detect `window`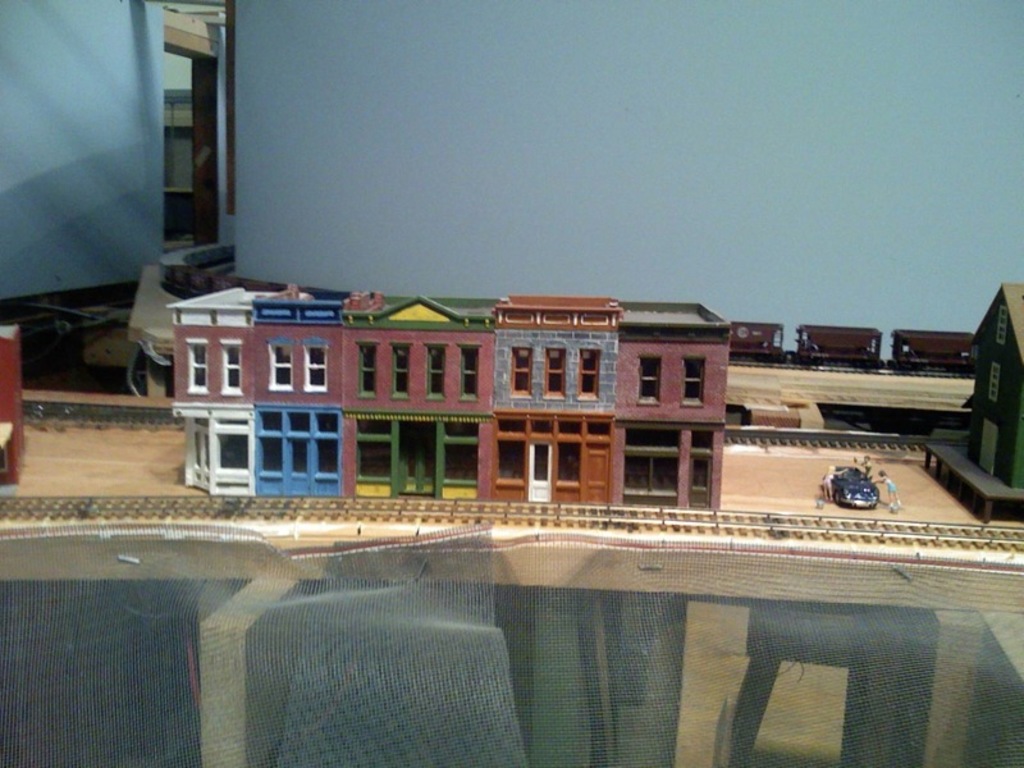
x1=580 y1=347 x2=603 y2=401
